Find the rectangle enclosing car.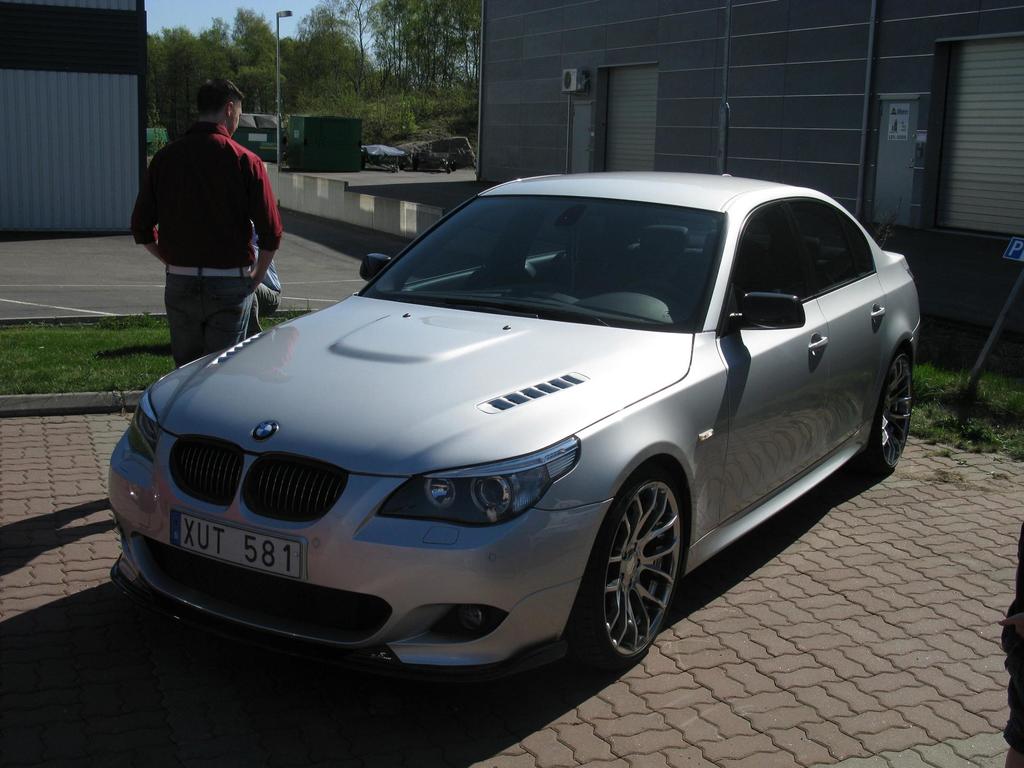
(104, 162, 917, 693).
